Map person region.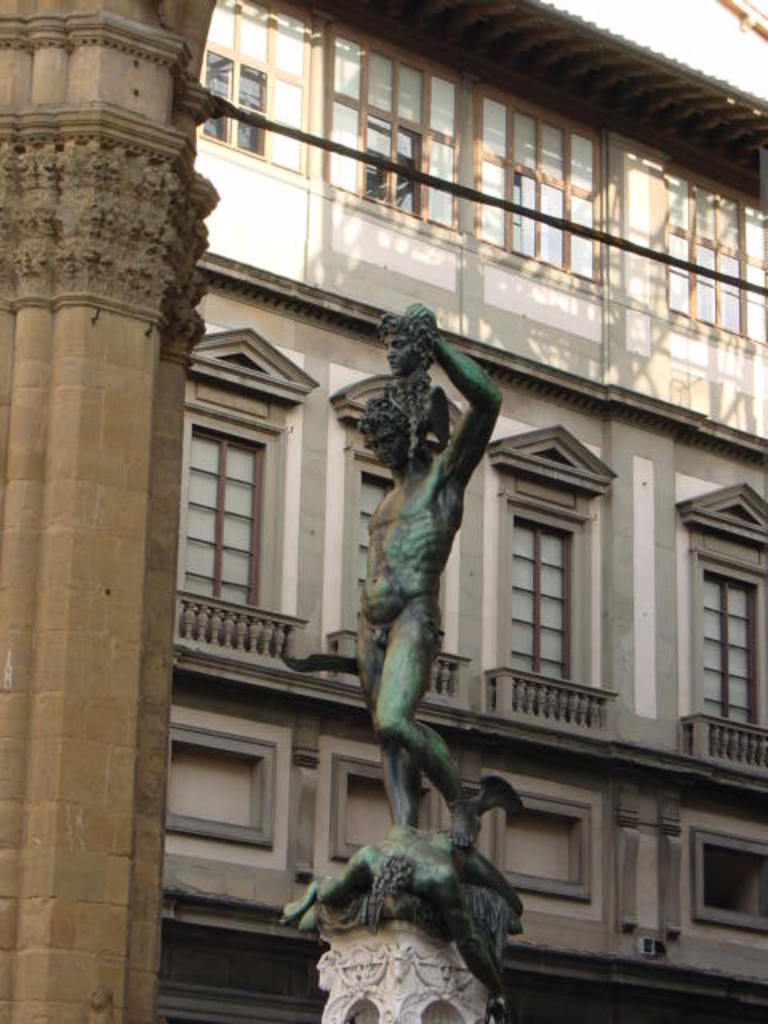
Mapped to [left=390, top=310, right=429, bottom=373].
